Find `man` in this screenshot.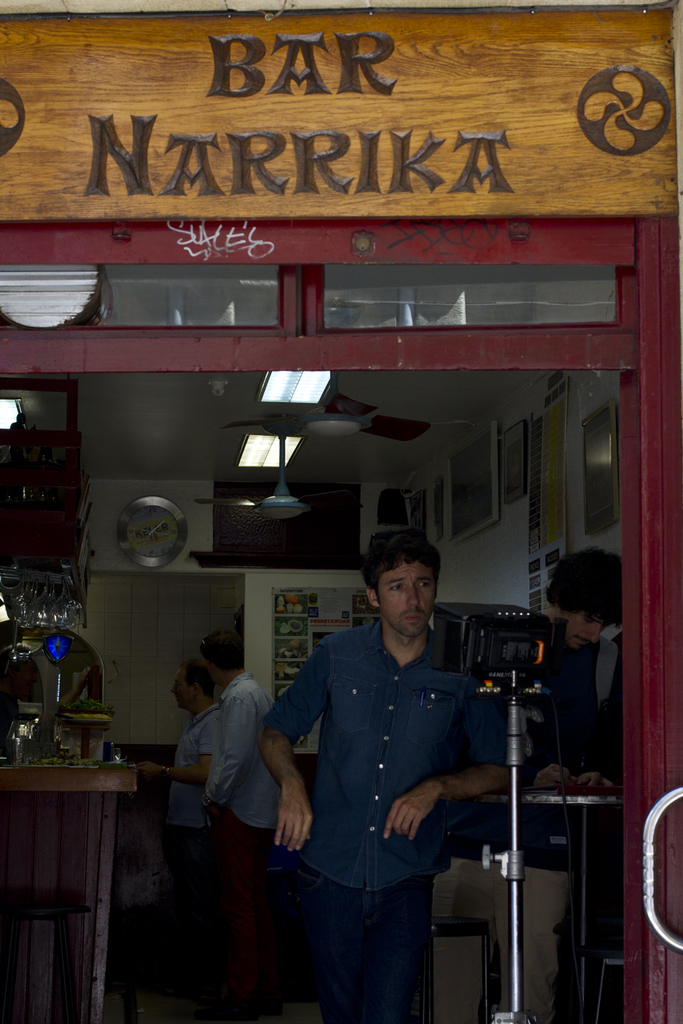
The bounding box for `man` is {"left": 428, "top": 539, "right": 622, "bottom": 1023}.
